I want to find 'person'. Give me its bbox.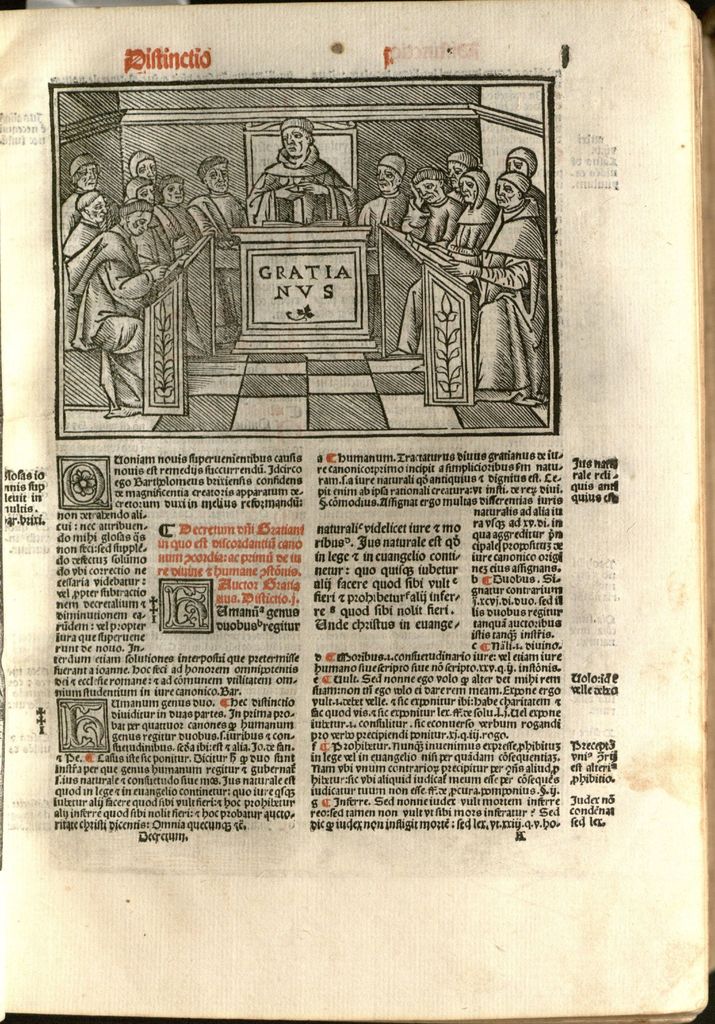
region(70, 178, 110, 321).
